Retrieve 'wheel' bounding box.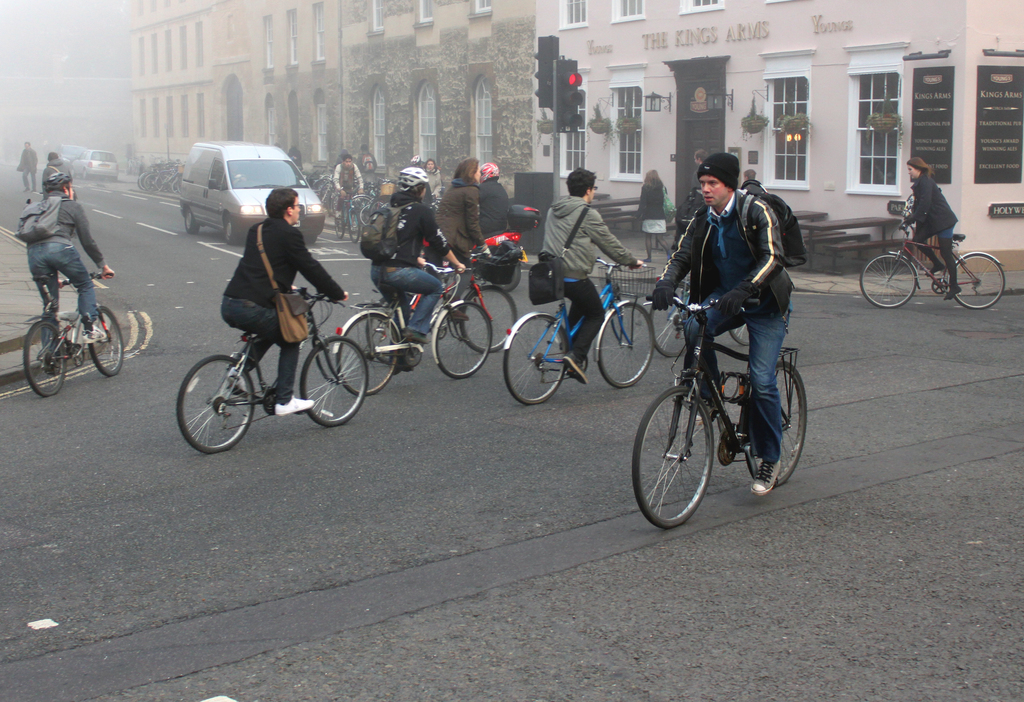
Bounding box: pyautogui.locateOnScreen(225, 219, 235, 245).
